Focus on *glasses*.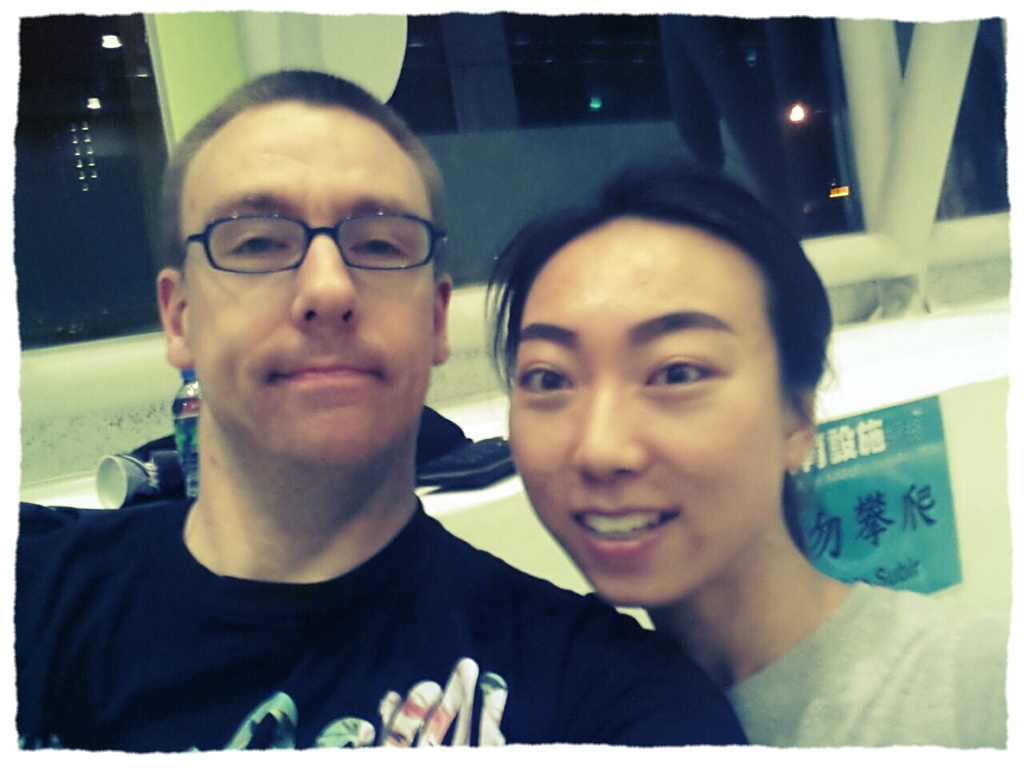
Focused at [178, 203, 454, 282].
